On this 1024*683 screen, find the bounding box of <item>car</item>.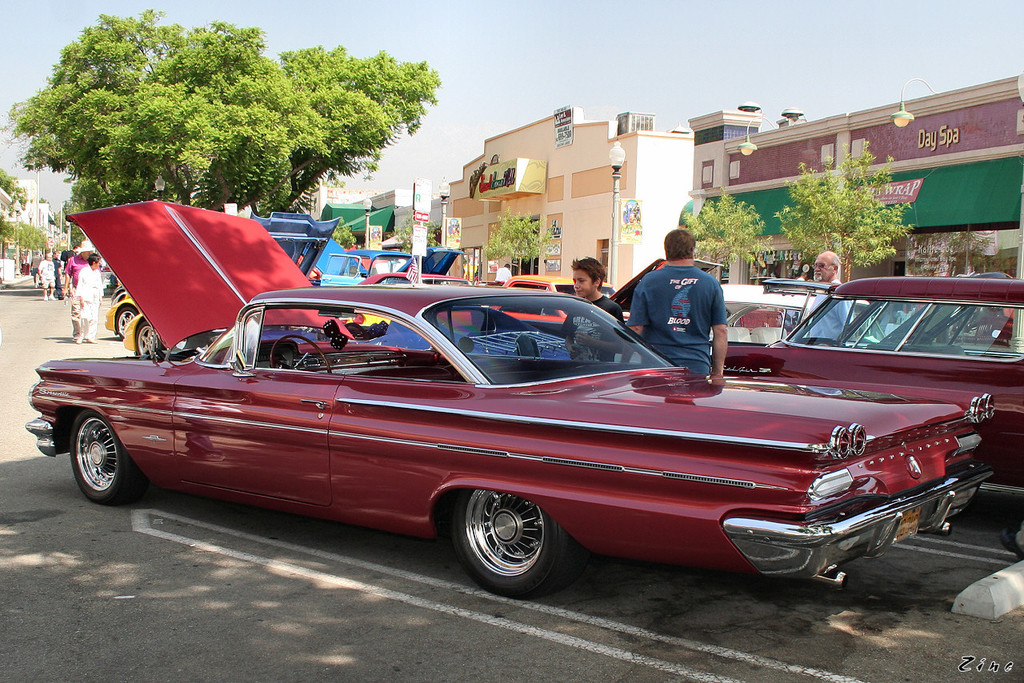
Bounding box: (359,266,498,319).
